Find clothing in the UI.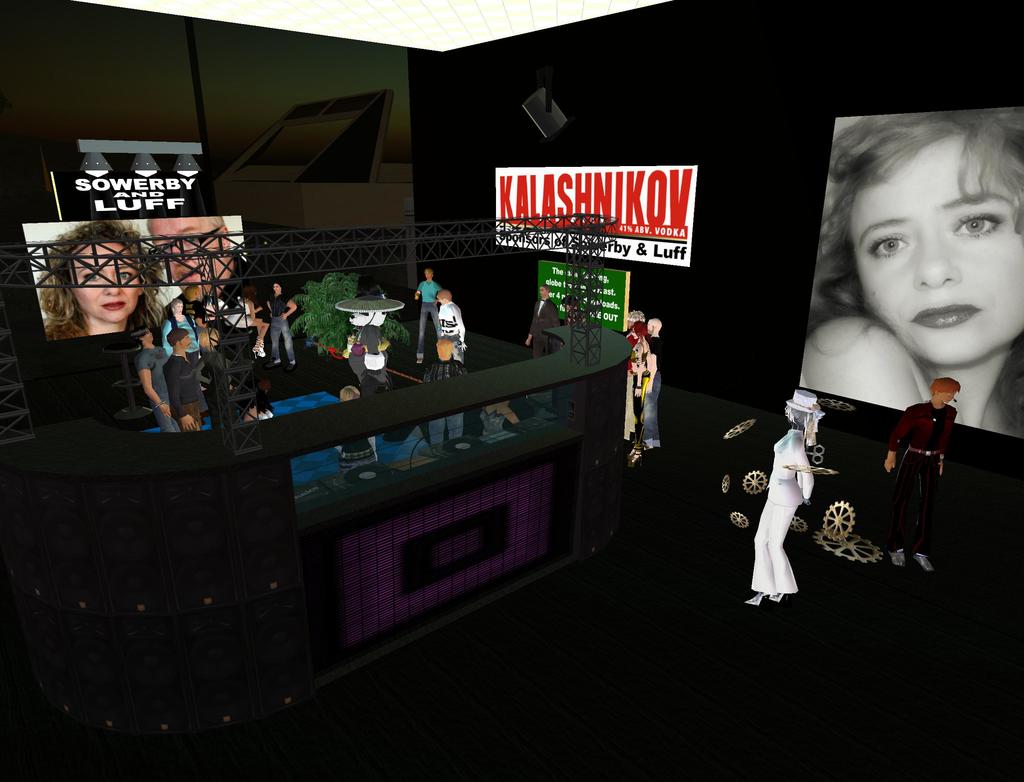
UI element at (141,349,175,434).
